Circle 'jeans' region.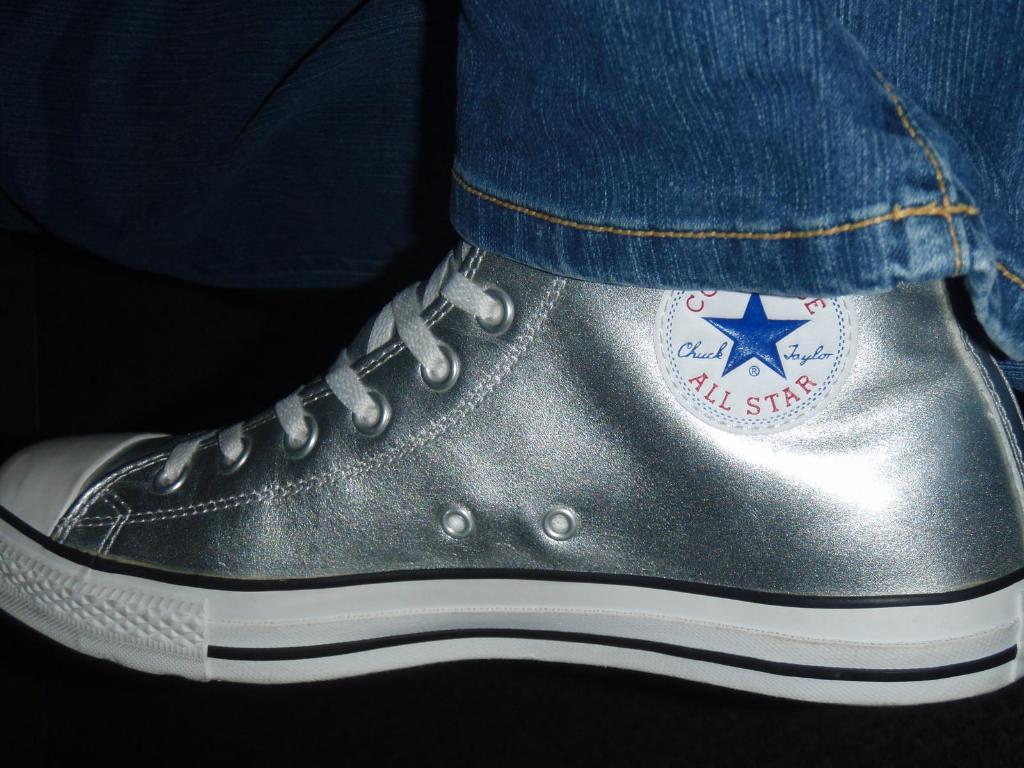
Region: 451,1,1023,356.
